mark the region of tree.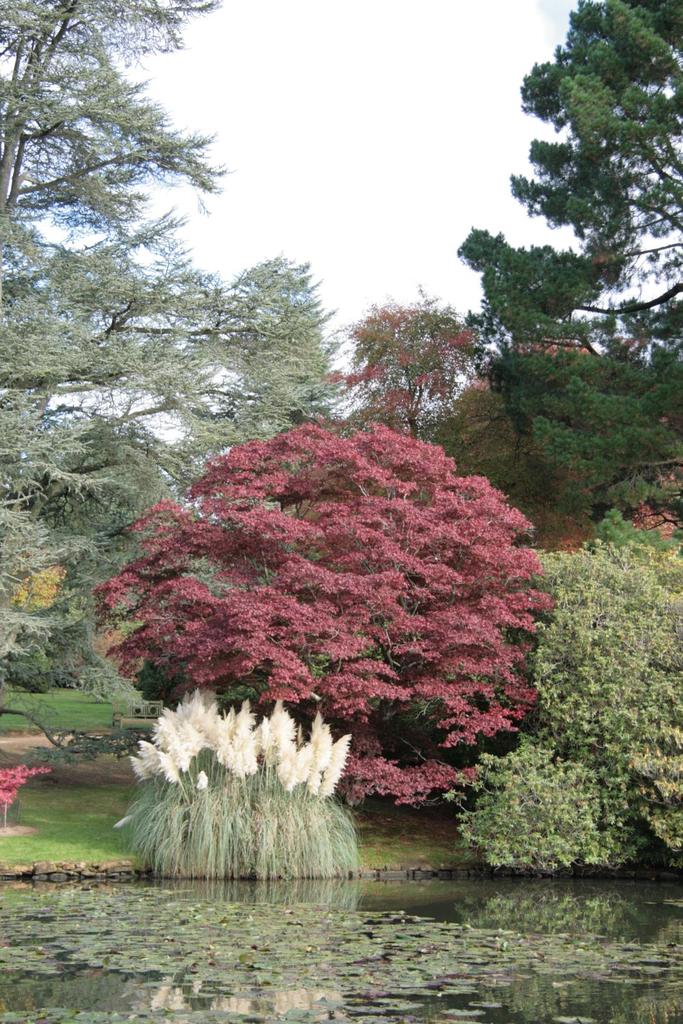
Region: crop(457, 0, 682, 535).
